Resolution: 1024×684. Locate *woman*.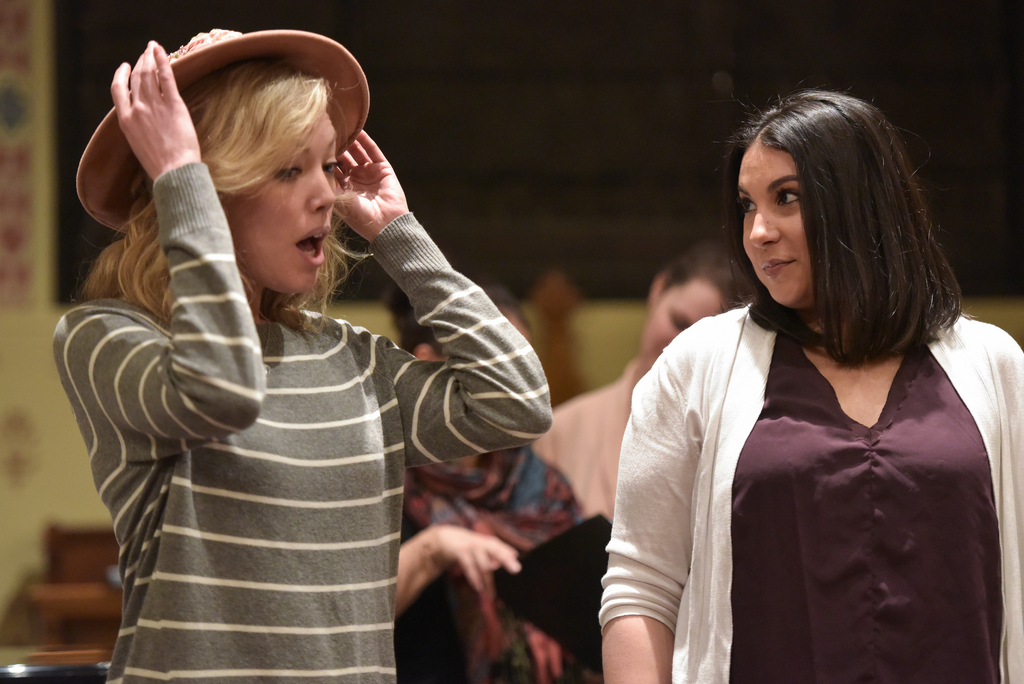
x1=387 y1=273 x2=611 y2=683.
